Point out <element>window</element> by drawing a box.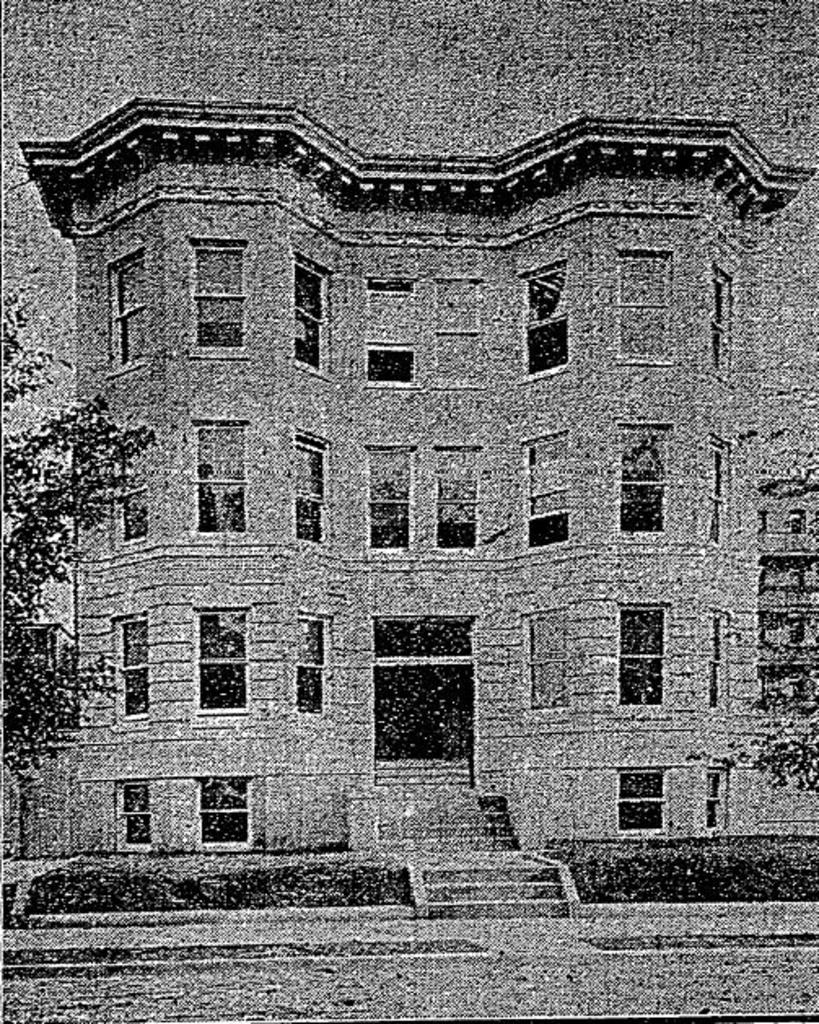
box=[194, 768, 249, 851].
